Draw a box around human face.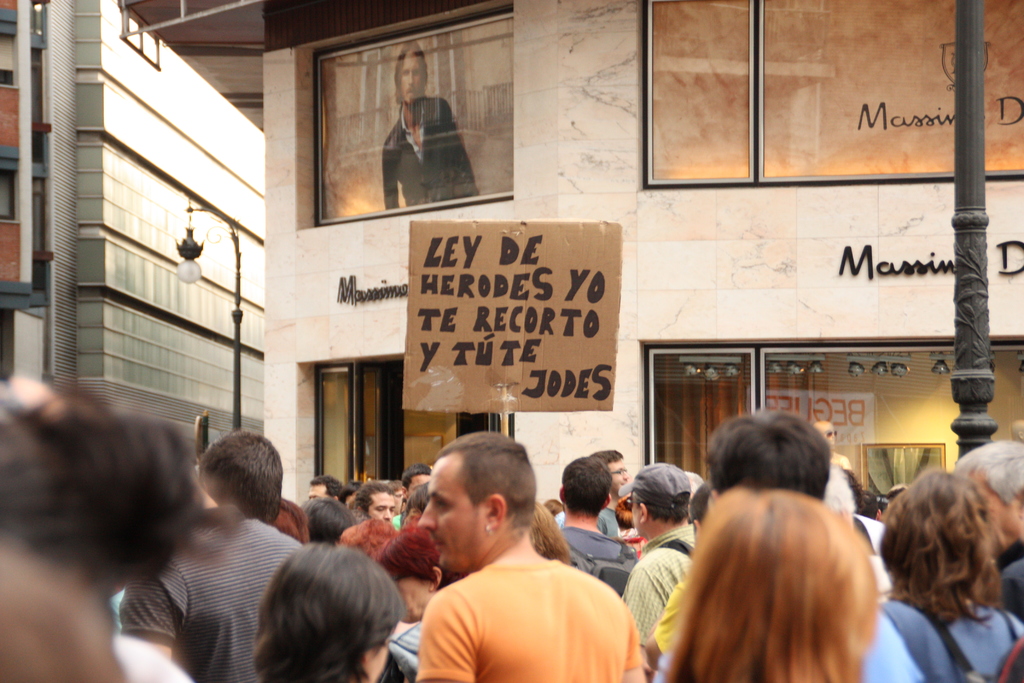
x1=606 y1=457 x2=631 y2=495.
